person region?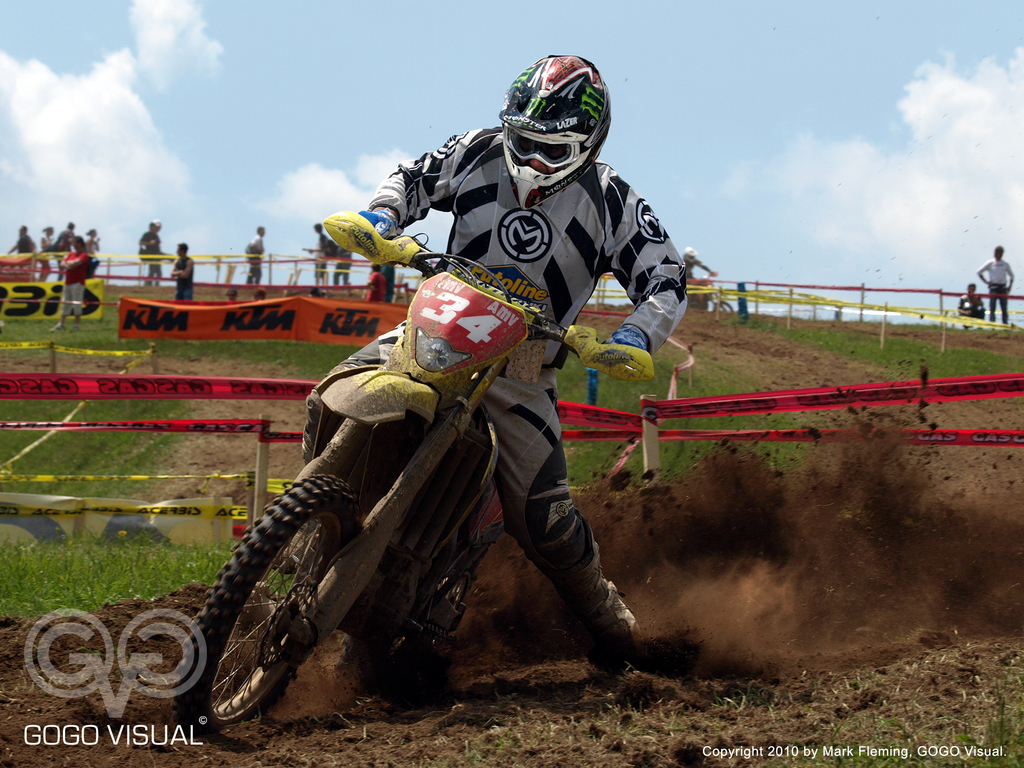
[left=685, top=242, right=715, bottom=283]
